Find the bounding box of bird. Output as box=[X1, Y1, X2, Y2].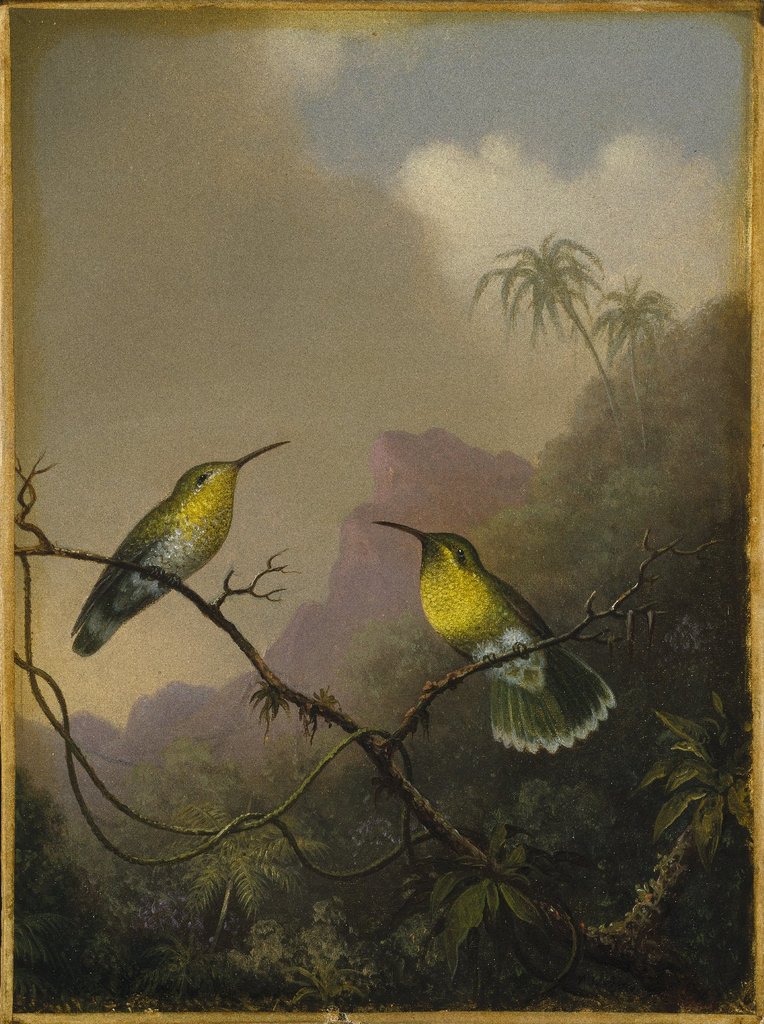
box=[371, 518, 621, 762].
